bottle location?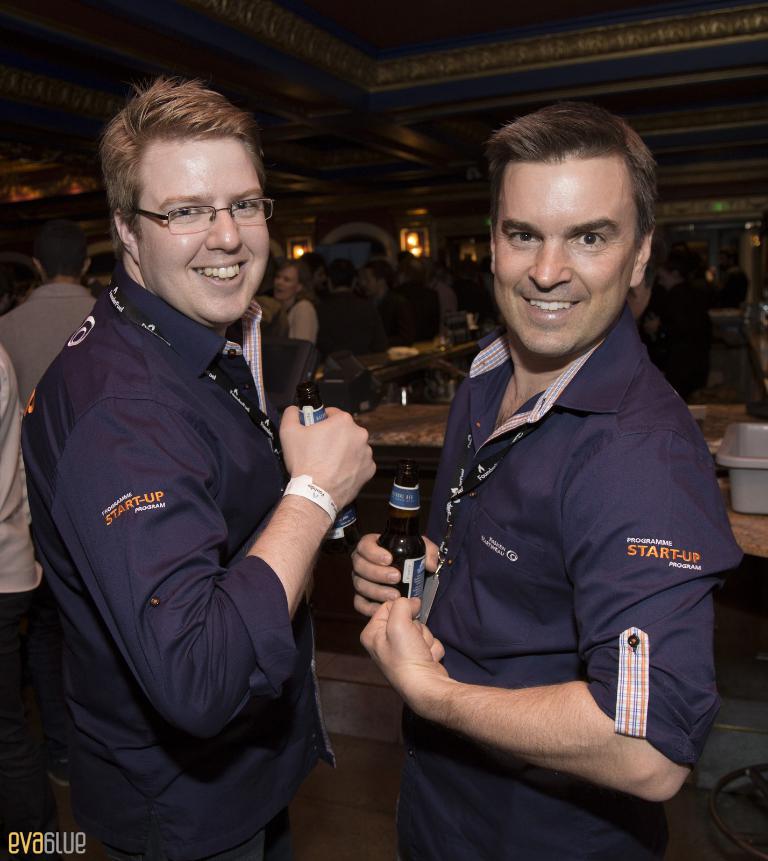
{"left": 294, "top": 379, "right": 367, "bottom": 548}
